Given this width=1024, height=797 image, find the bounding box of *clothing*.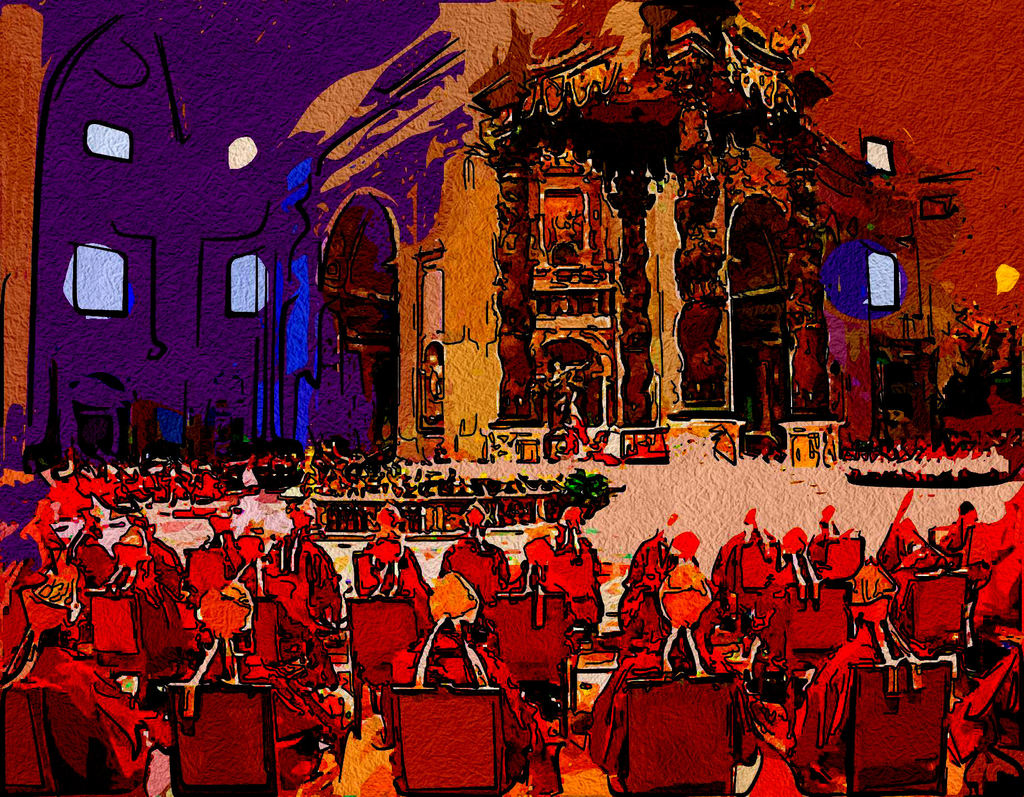
{"x1": 588, "y1": 623, "x2": 804, "y2": 796}.
